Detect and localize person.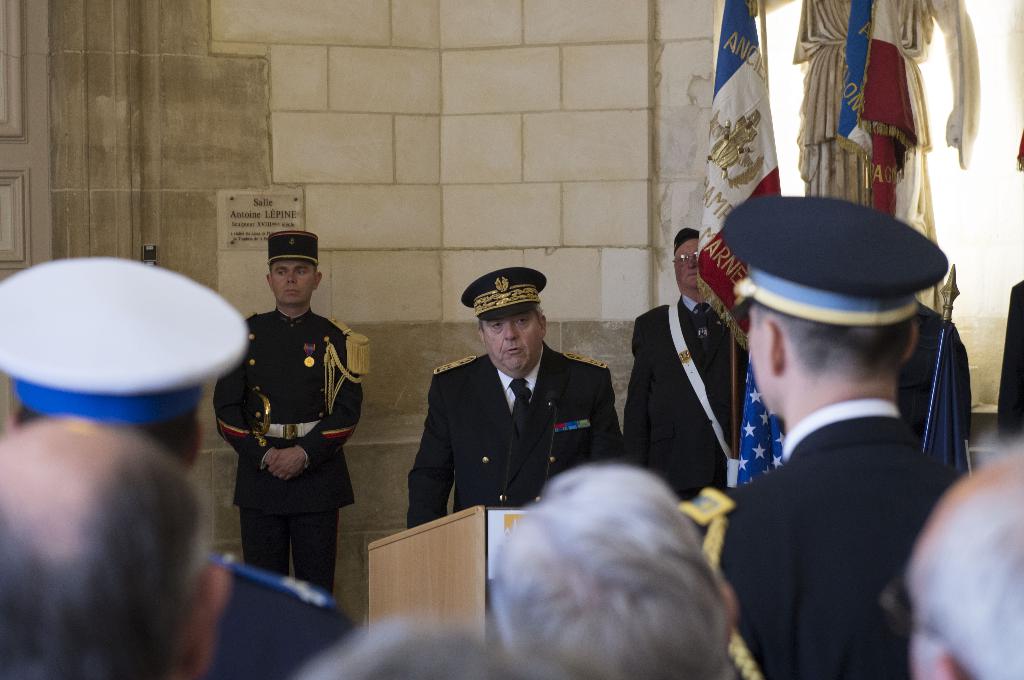
Localized at locate(999, 285, 1023, 444).
